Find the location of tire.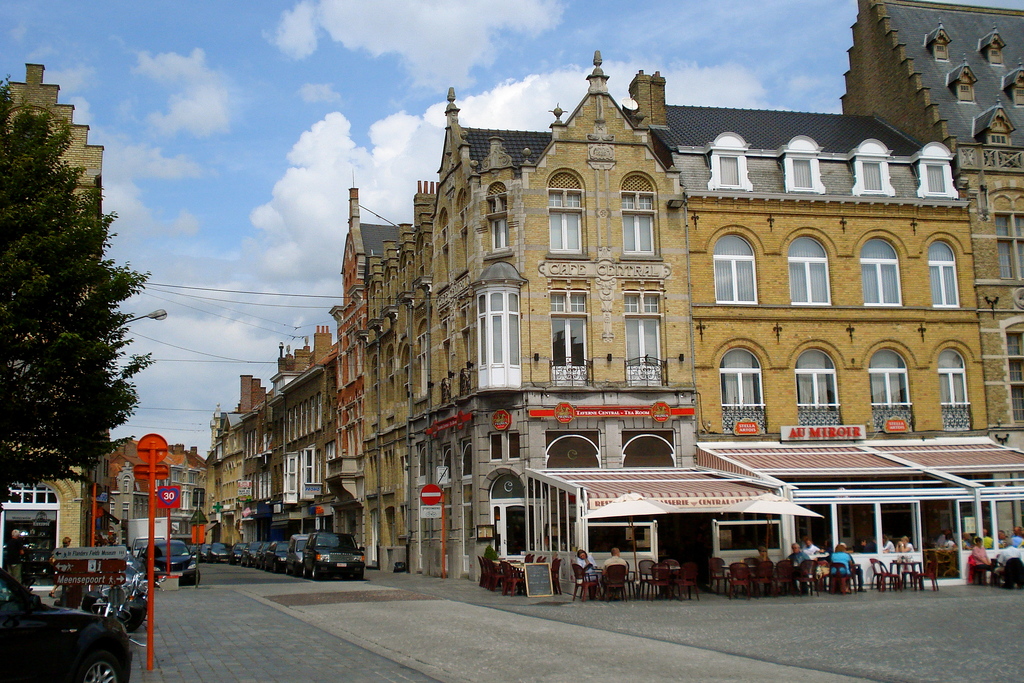
Location: <box>132,602,147,630</box>.
